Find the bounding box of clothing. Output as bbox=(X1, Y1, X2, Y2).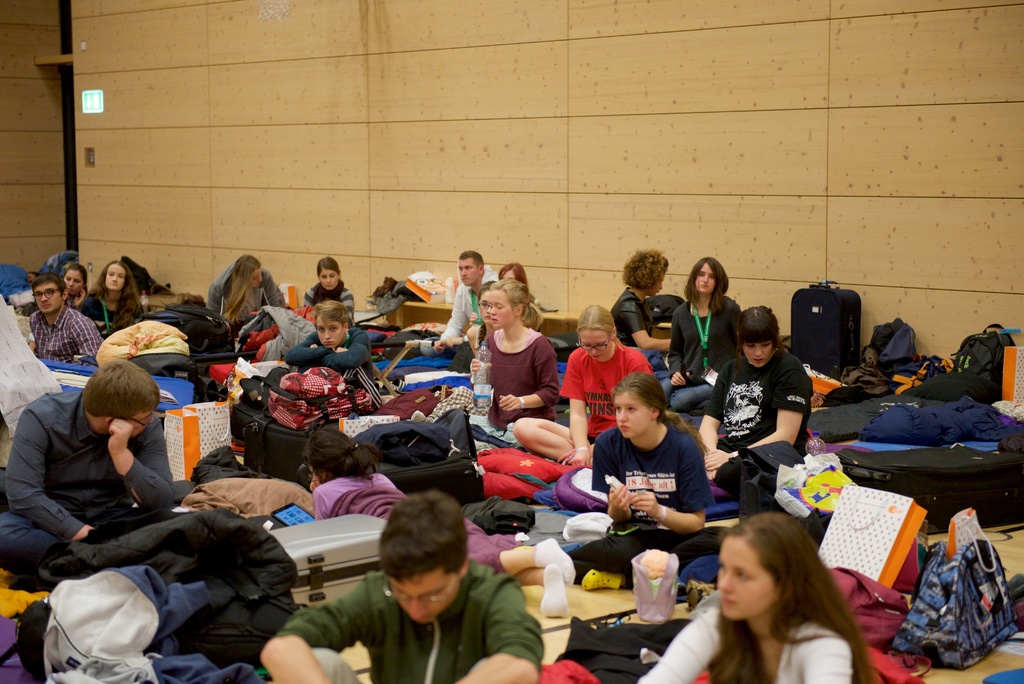
bbox=(29, 306, 95, 362).
